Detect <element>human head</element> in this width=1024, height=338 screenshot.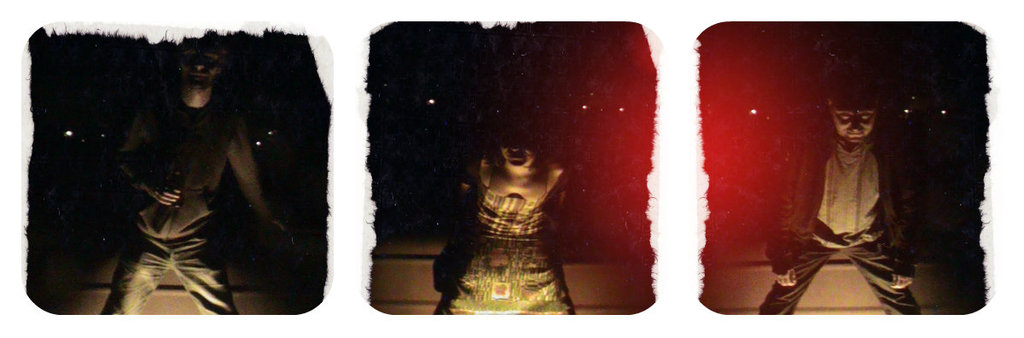
Detection: BBox(500, 118, 544, 169).
